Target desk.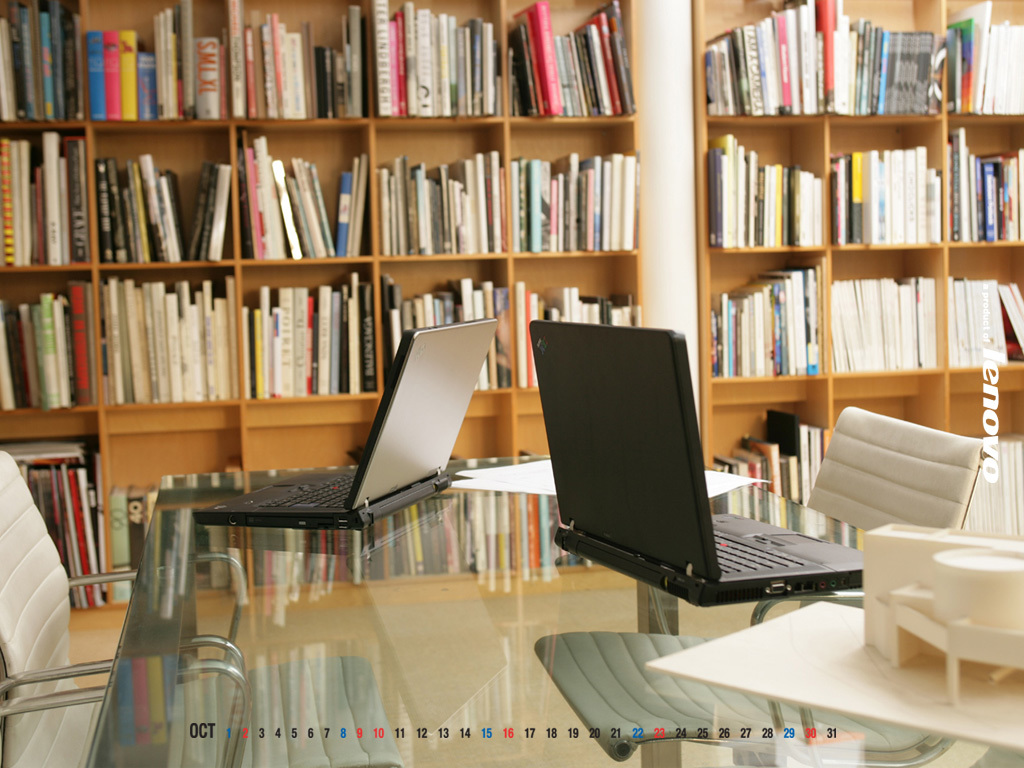
Target region: locate(86, 466, 1023, 767).
